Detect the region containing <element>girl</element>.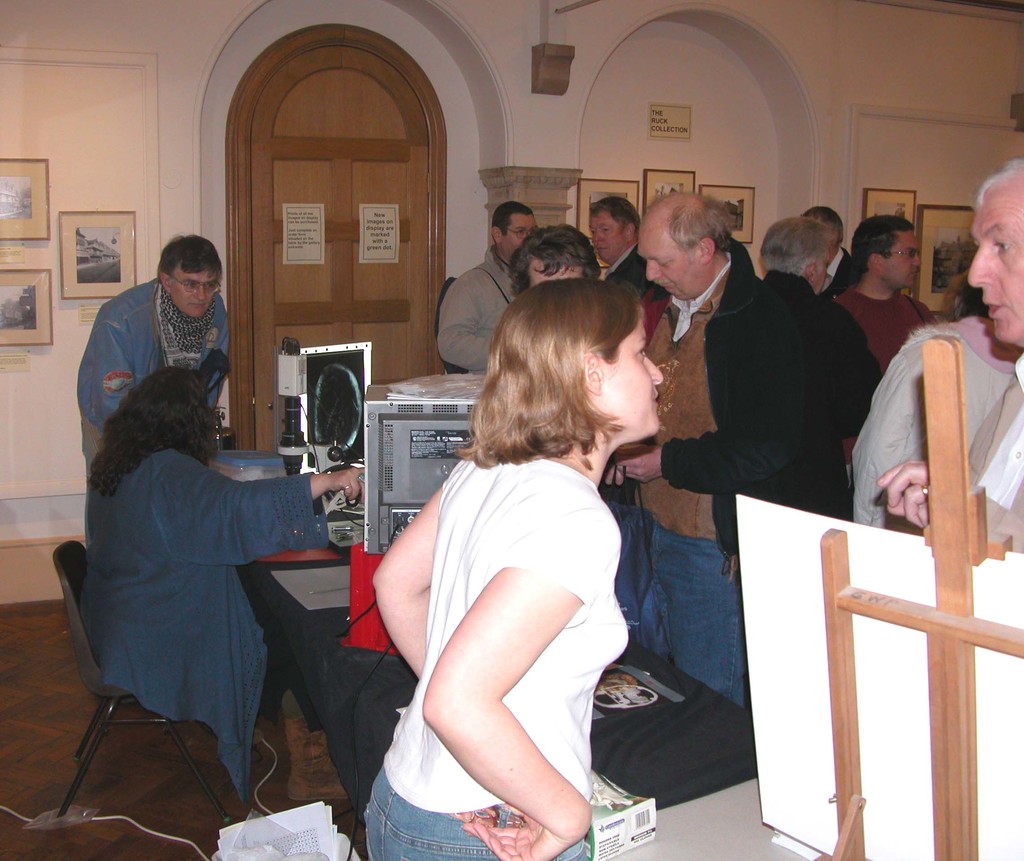
364,281,667,860.
